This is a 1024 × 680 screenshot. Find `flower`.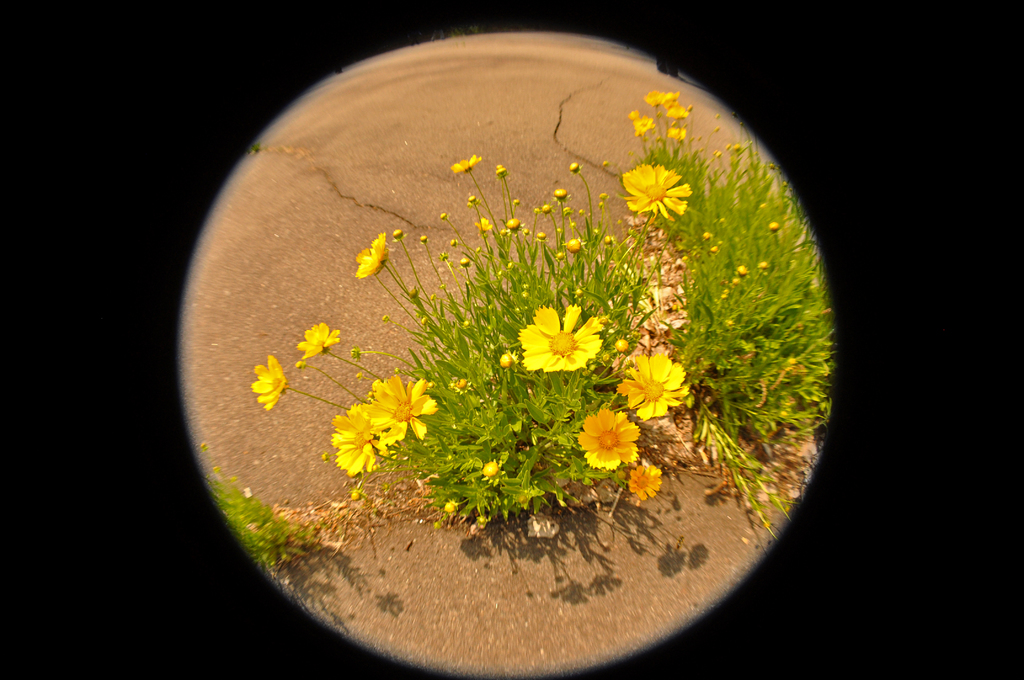
Bounding box: bbox=[364, 371, 437, 442].
